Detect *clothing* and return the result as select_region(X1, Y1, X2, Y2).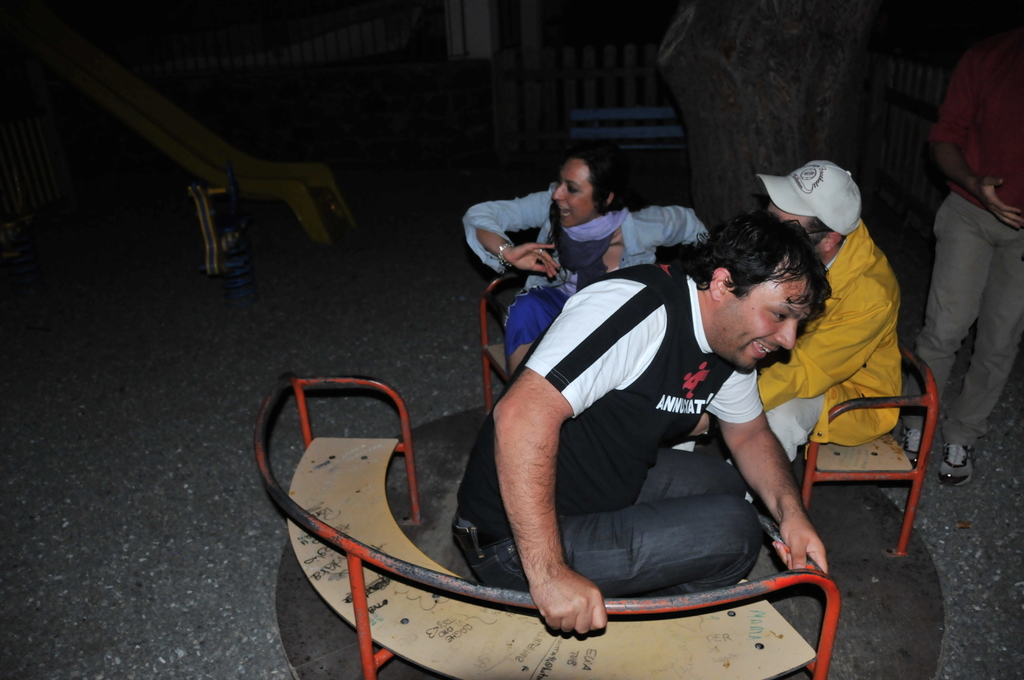
select_region(448, 265, 763, 593).
